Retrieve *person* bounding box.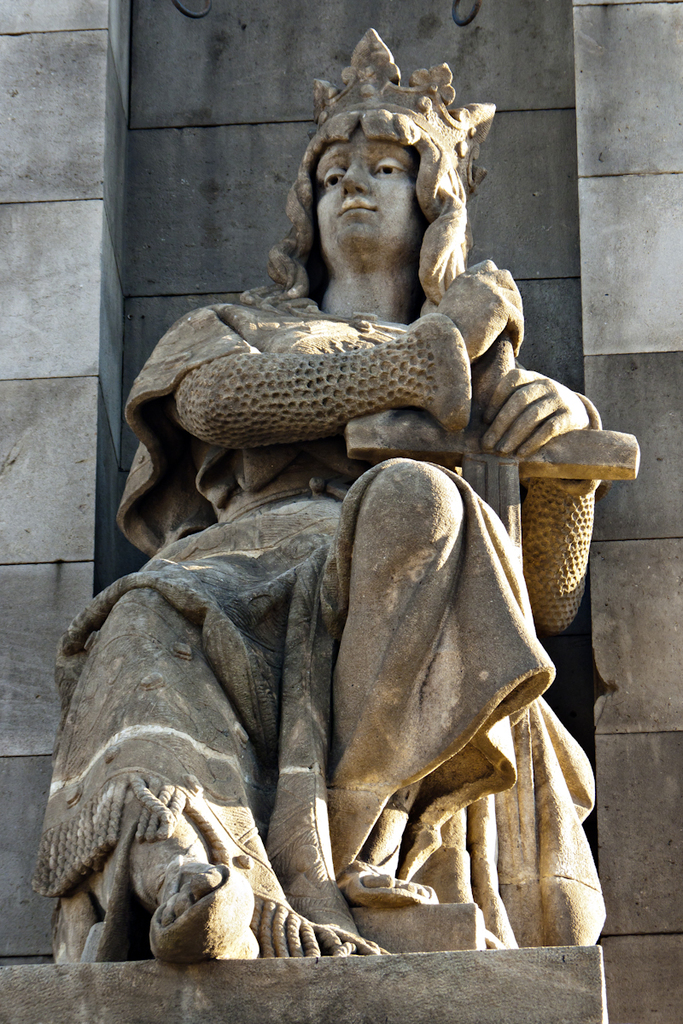
Bounding box: 29:24:604:959.
